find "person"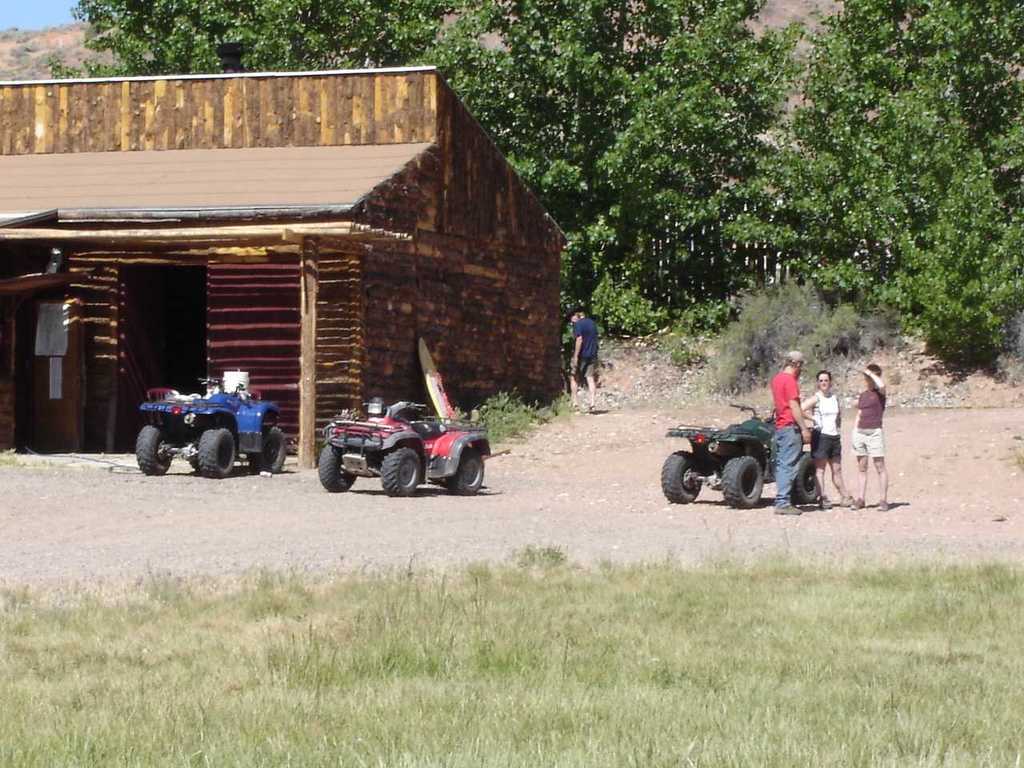
{"x1": 568, "y1": 302, "x2": 596, "y2": 410}
